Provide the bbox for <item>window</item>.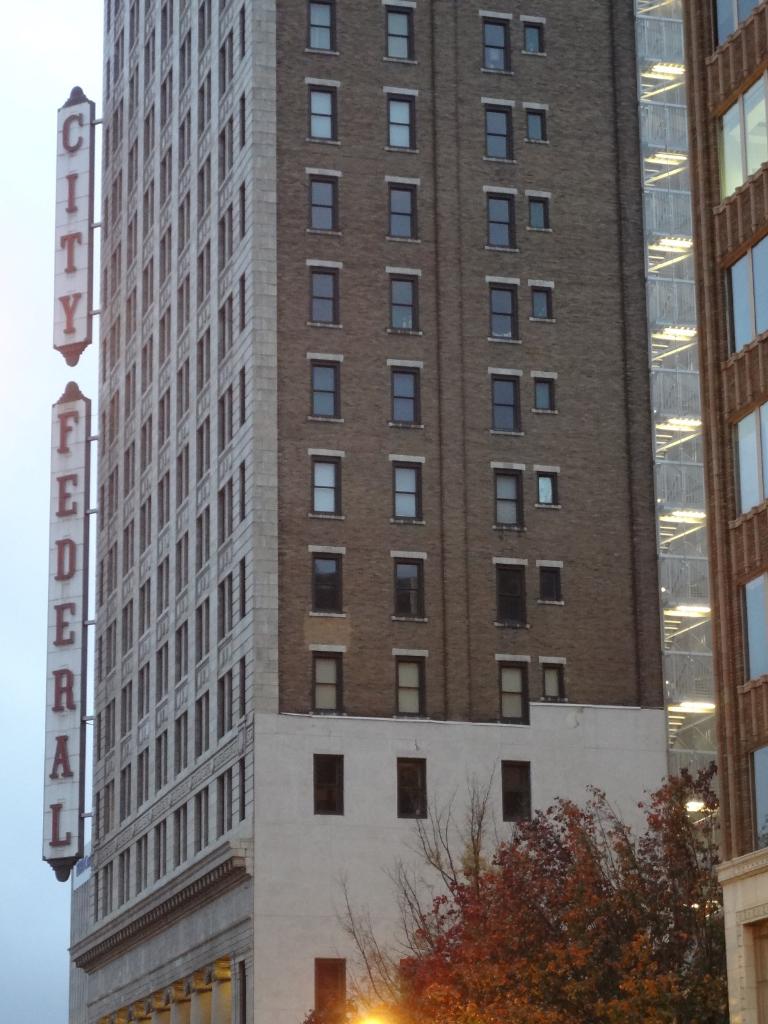
BBox(500, 764, 543, 824).
